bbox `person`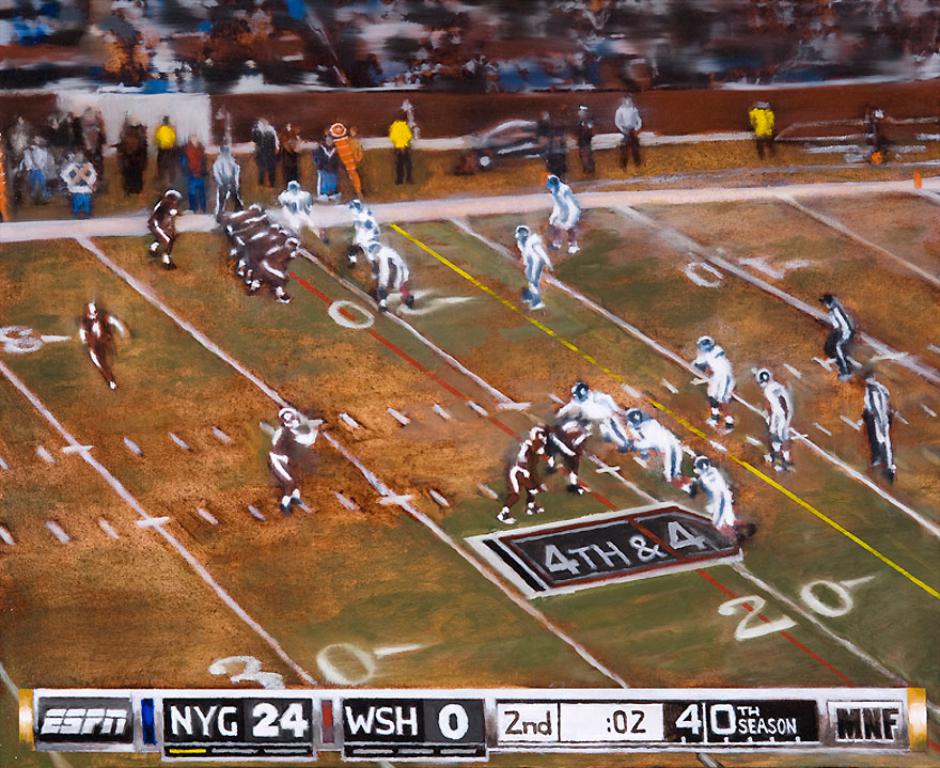
[626, 410, 694, 497]
